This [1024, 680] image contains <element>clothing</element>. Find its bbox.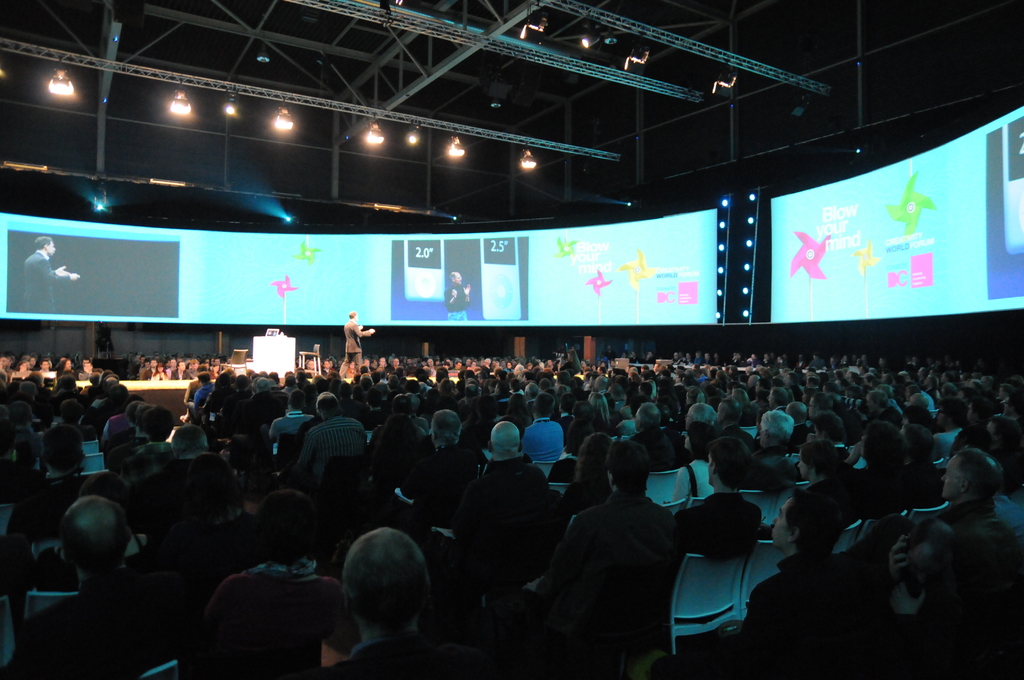
BBox(532, 487, 712, 664).
